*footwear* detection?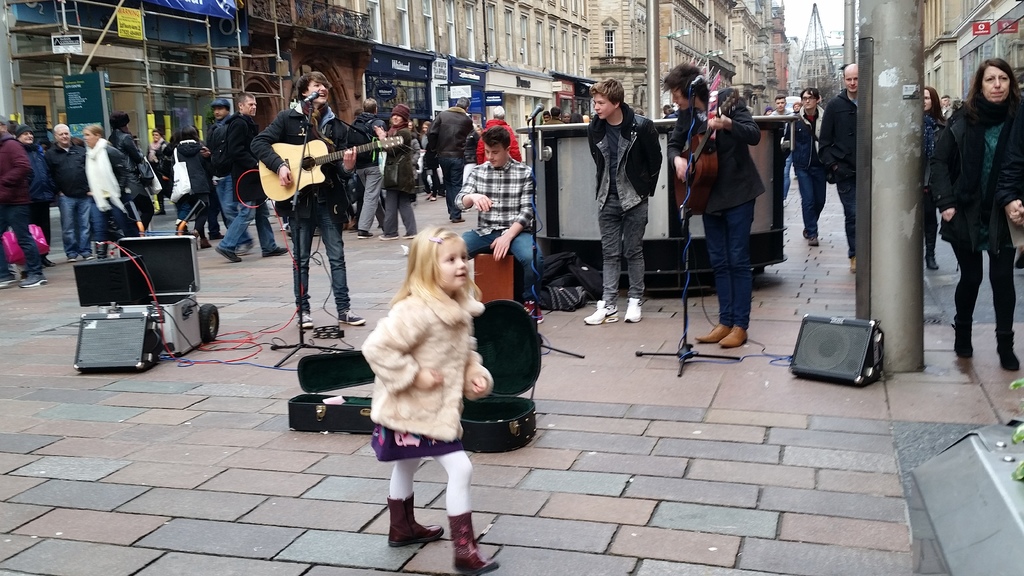
[85, 252, 93, 257]
